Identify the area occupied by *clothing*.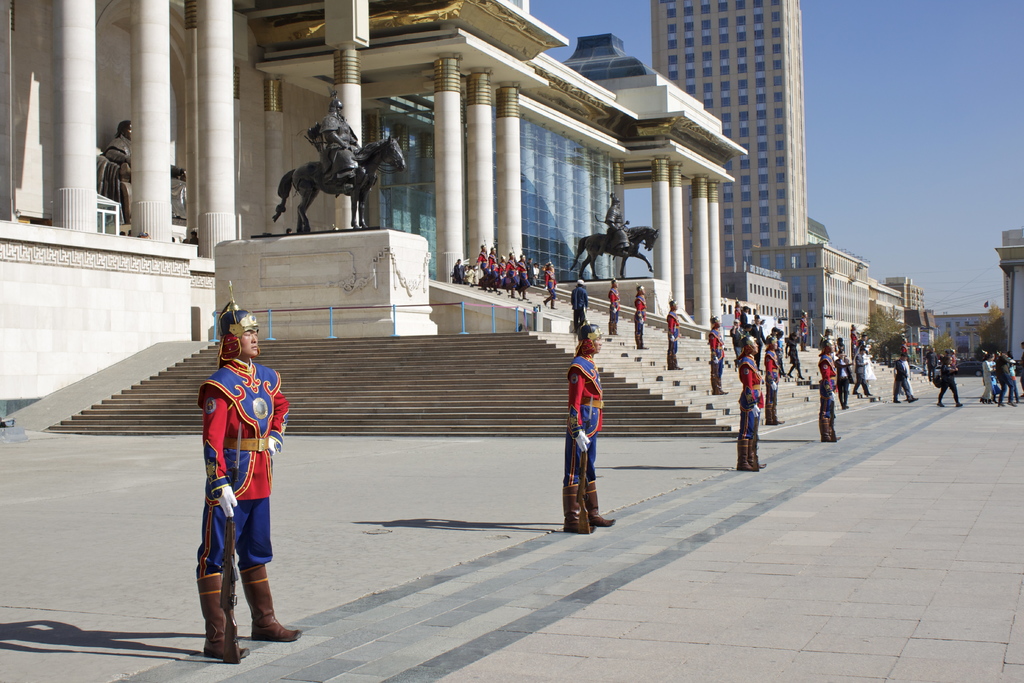
Area: x1=984, y1=363, x2=1004, y2=404.
